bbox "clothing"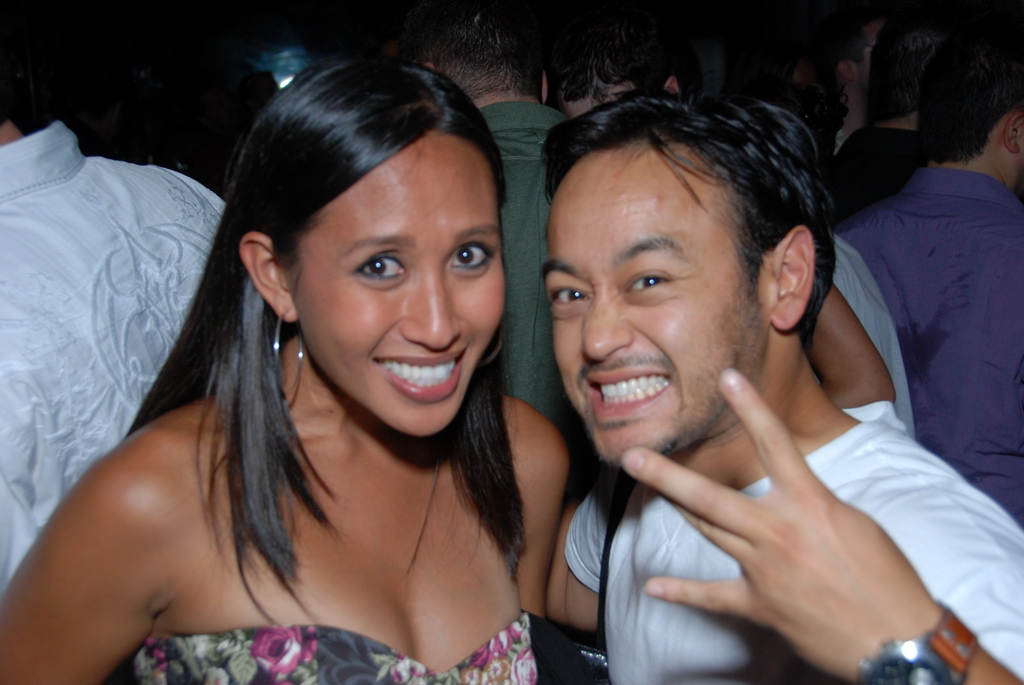
detection(565, 402, 1023, 684)
